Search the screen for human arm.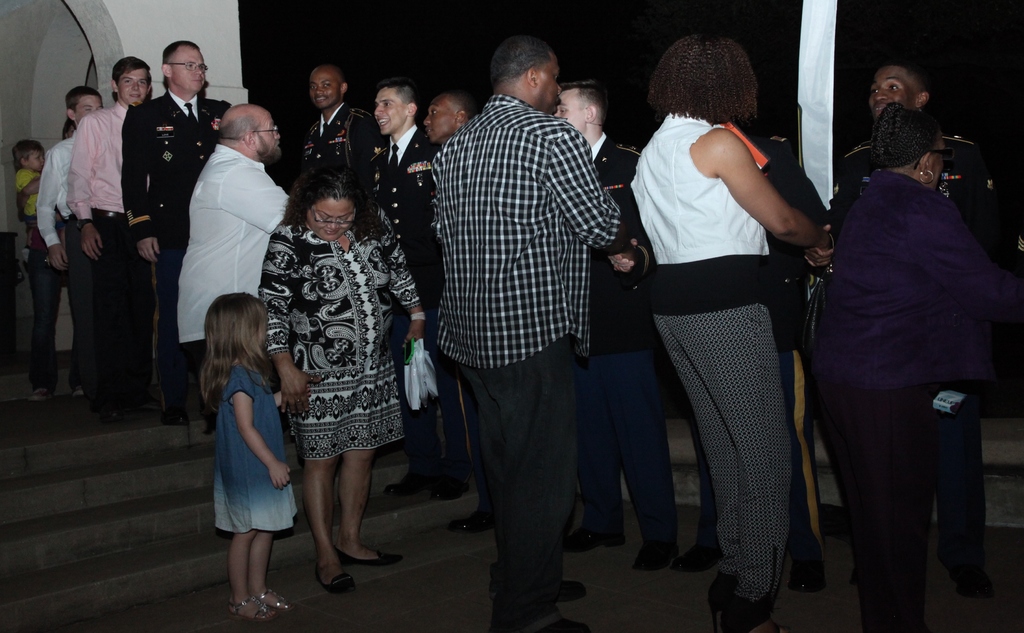
Found at 216/159/291/236.
